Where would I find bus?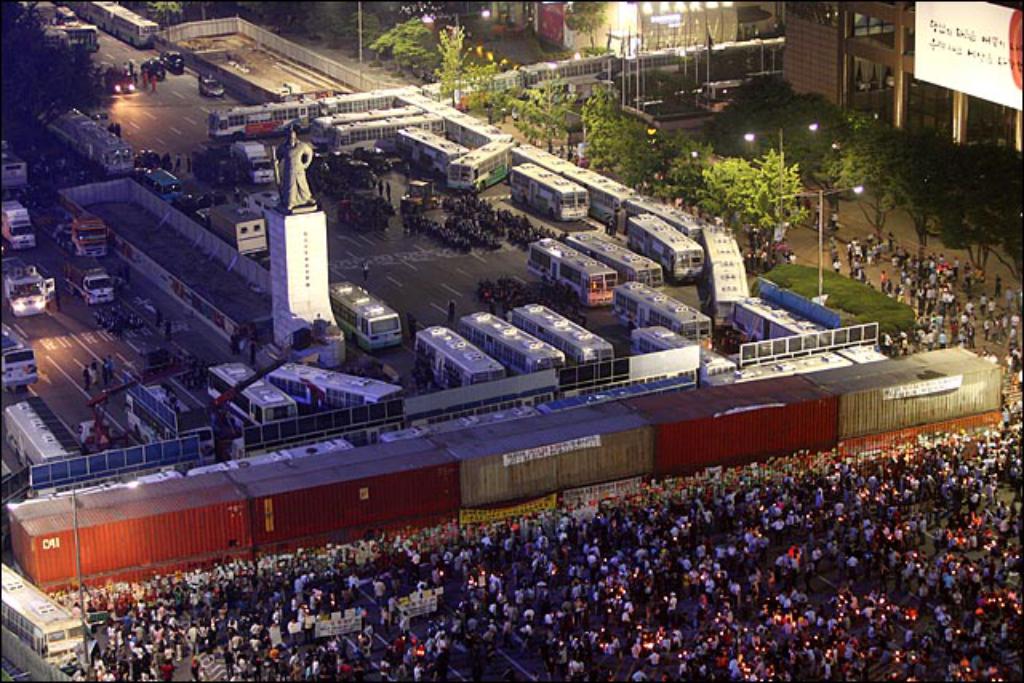
At [left=202, top=102, right=317, bottom=142].
